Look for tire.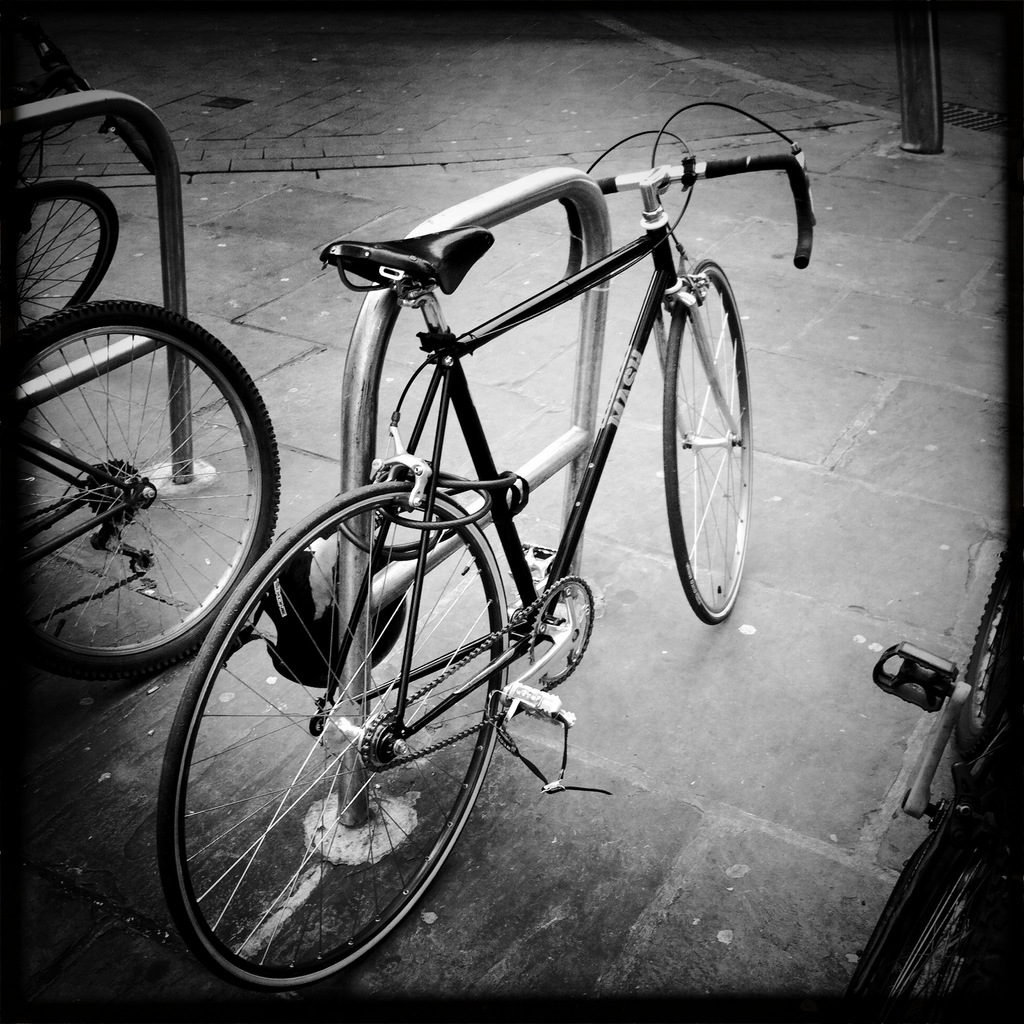
Found: [18,182,120,337].
